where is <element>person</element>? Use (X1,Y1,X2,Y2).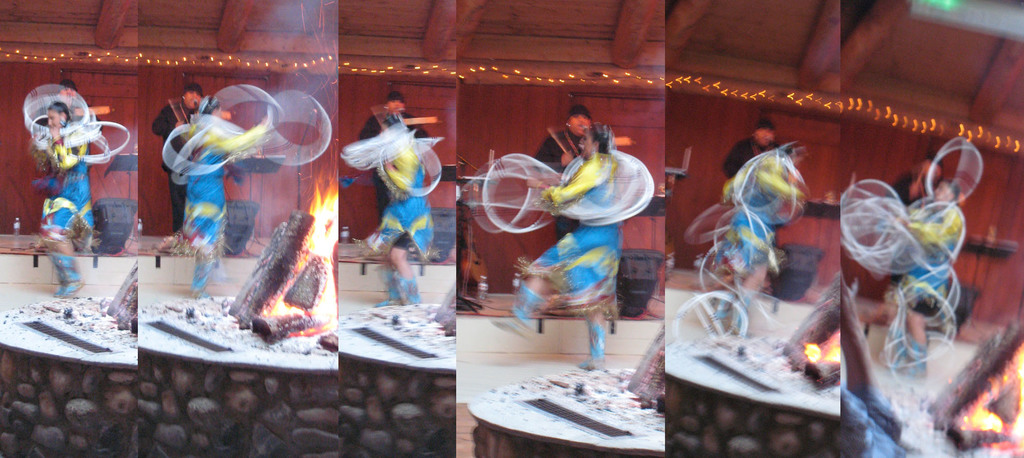
(536,106,595,238).
